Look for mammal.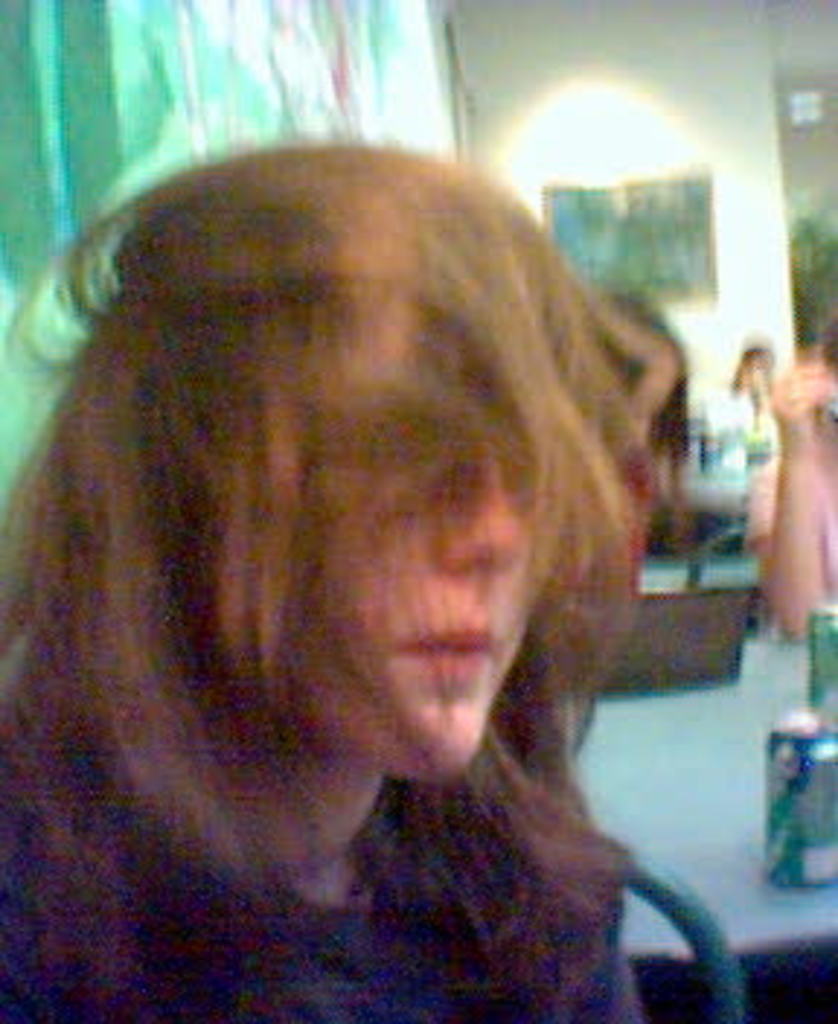
Found: left=0, top=134, right=661, bottom=1021.
